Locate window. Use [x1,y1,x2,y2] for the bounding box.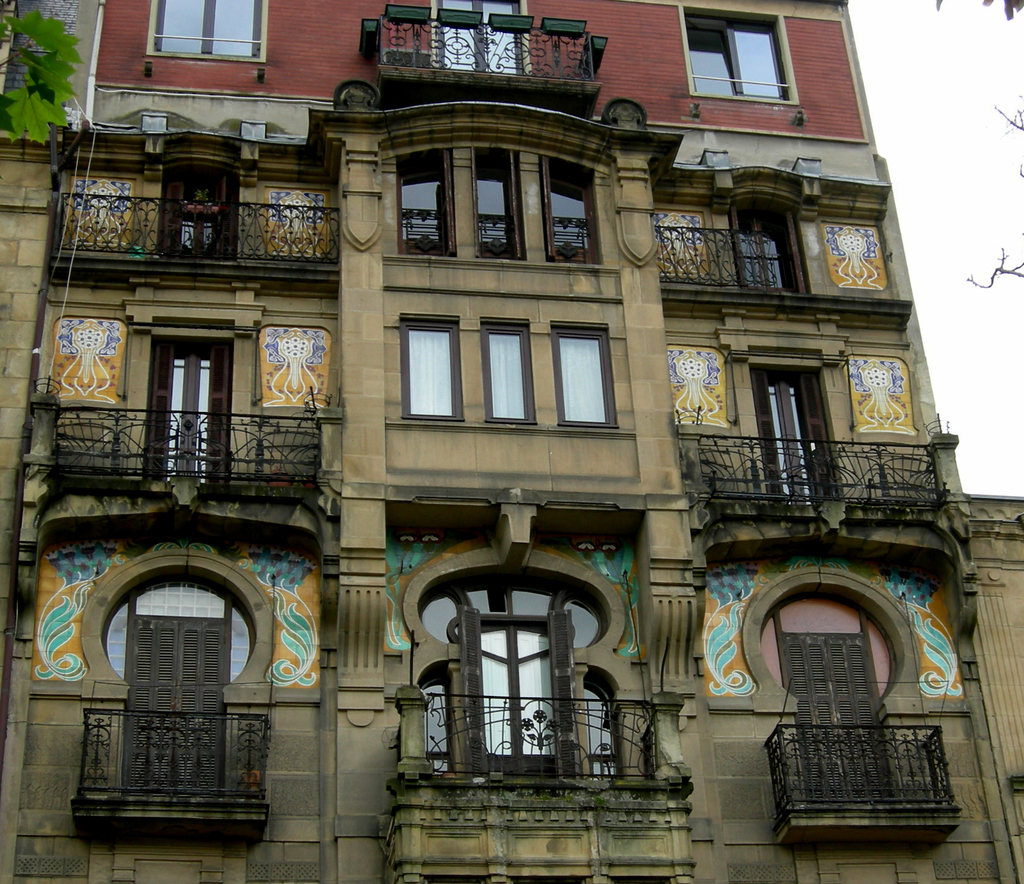
[772,629,892,804].
